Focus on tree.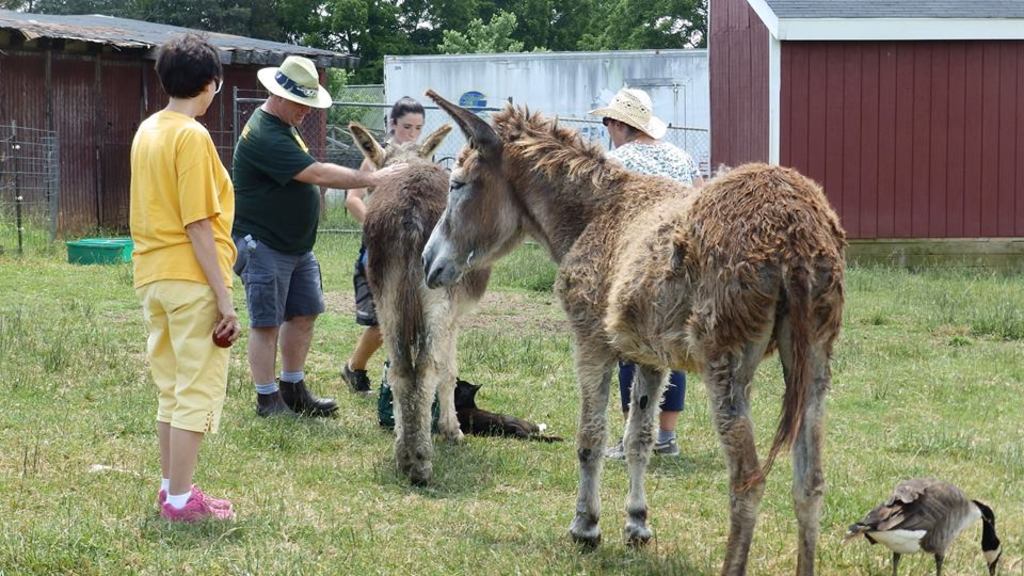
Focused at (307,1,404,54).
